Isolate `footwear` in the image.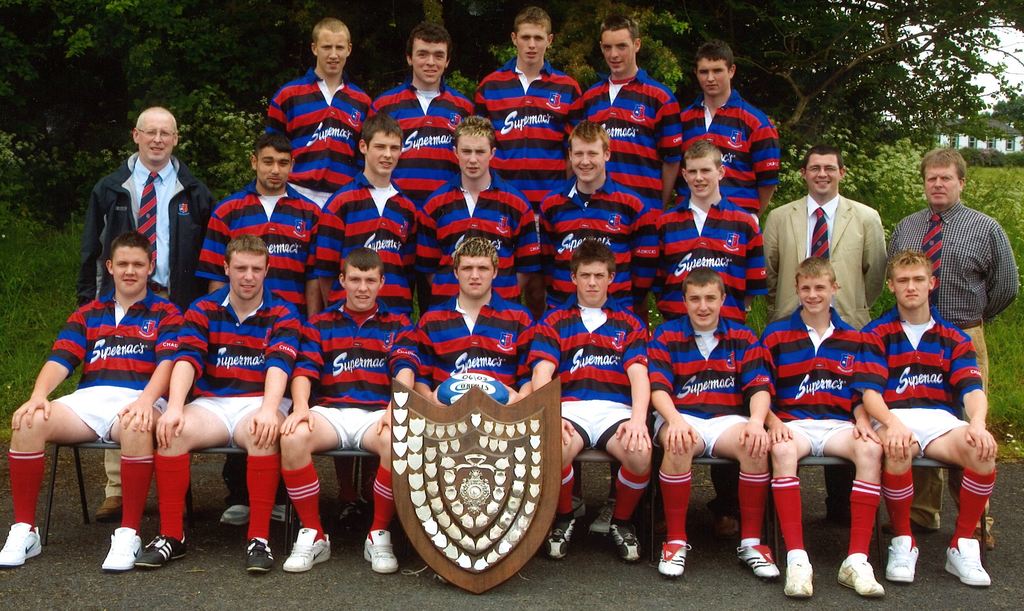
Isolated region: (136, 532, 188, 569).
